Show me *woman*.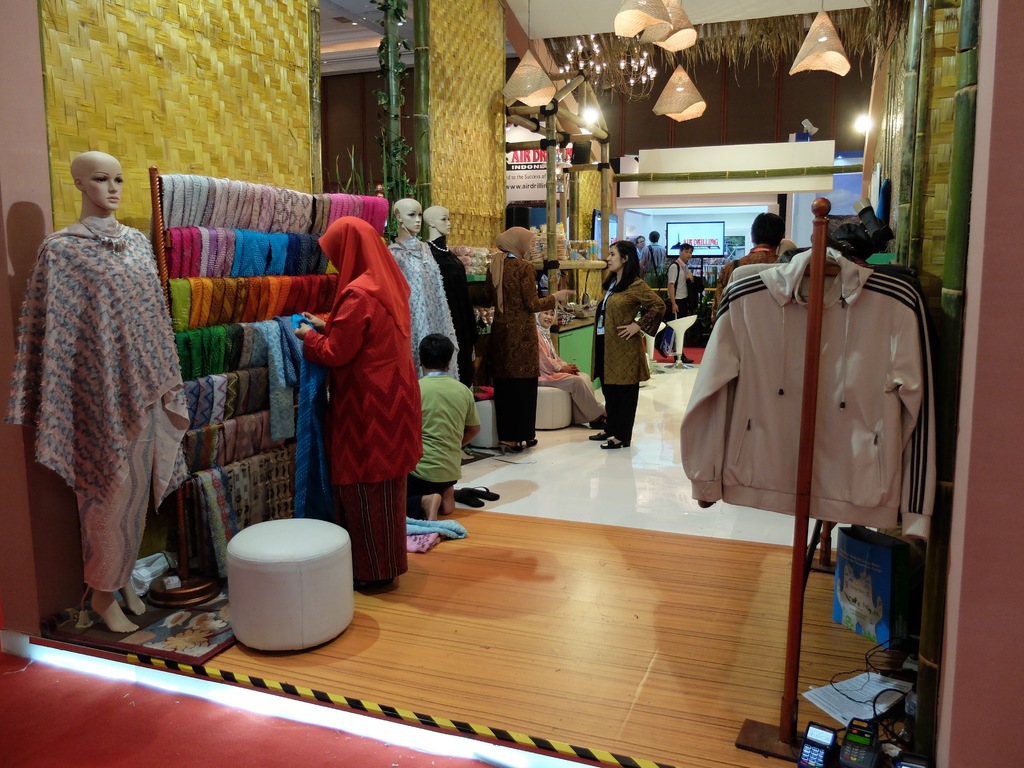
*woman* is here: 585,243,666,454.
